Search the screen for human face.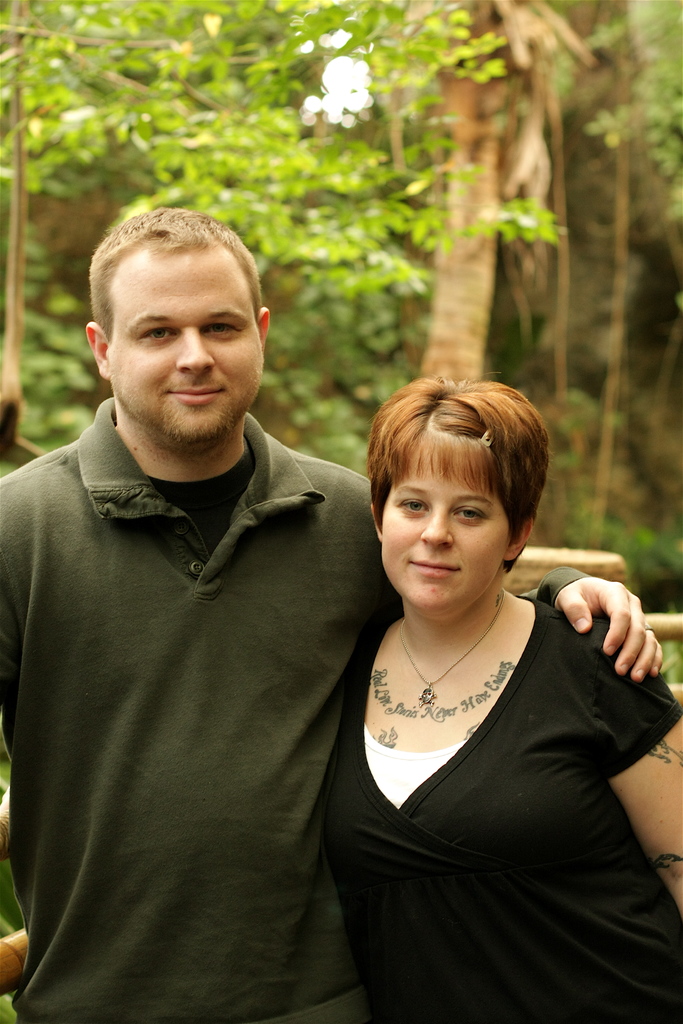
Found at 106, 234, 268, 454.
